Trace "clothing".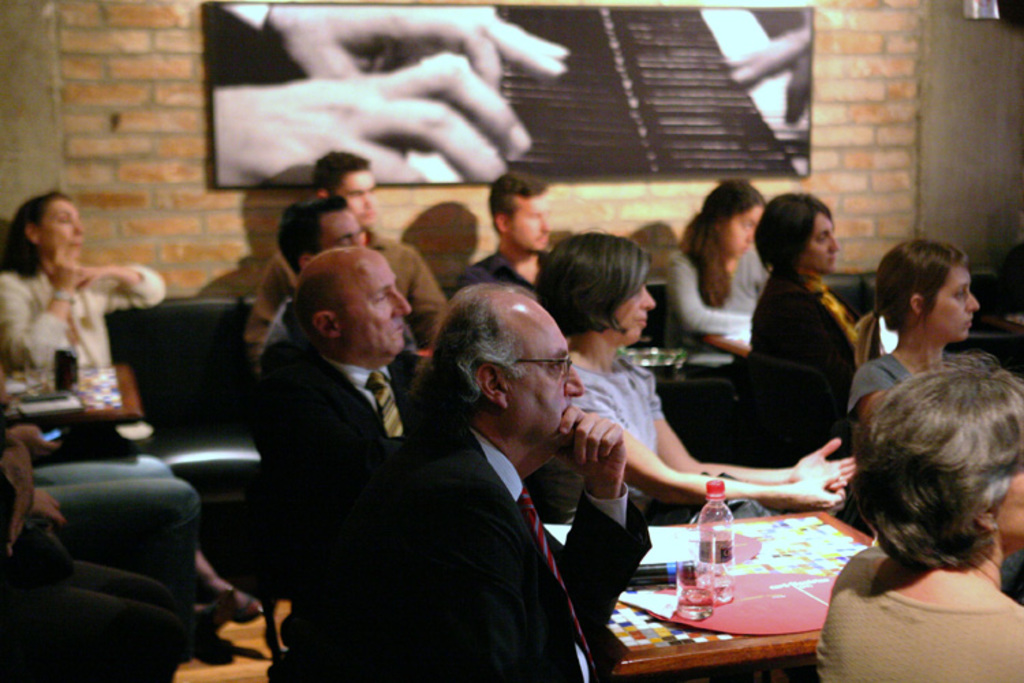
Traced to x1=537 y1=361 x2=773 y2=516.
